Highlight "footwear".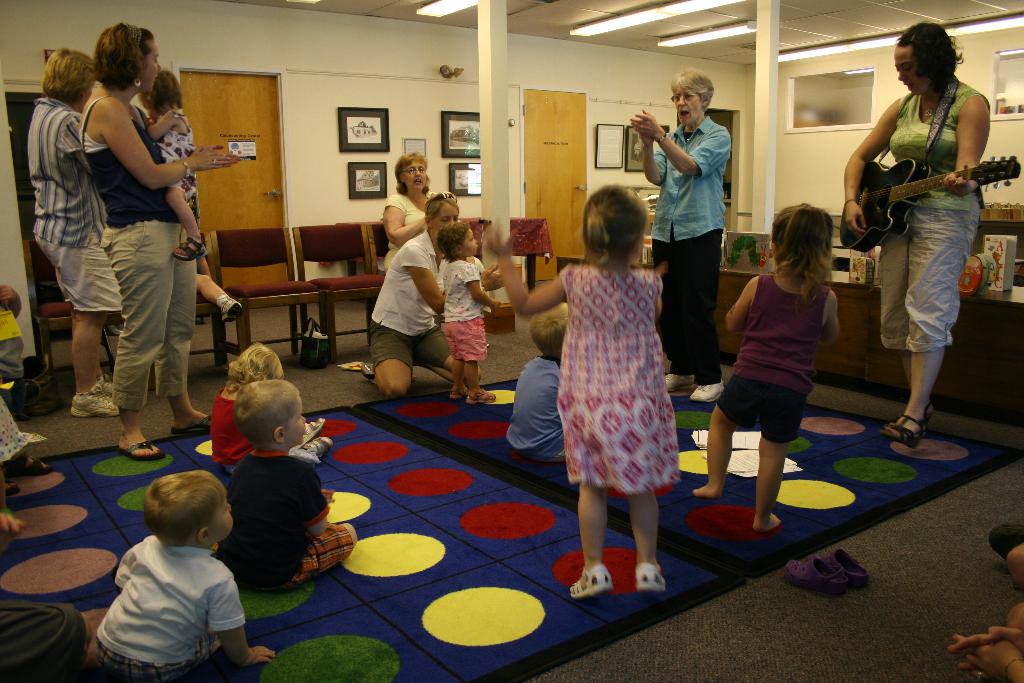
Highlighted region: locate(884, 398, 915, 435).
